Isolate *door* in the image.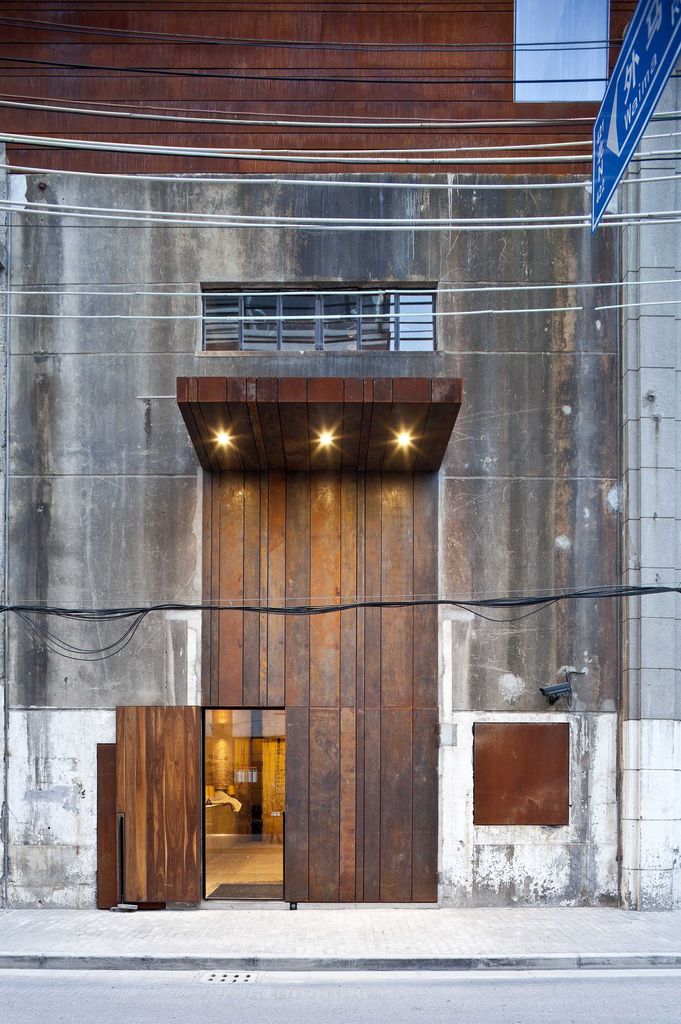
Isolated region: box=[185, 435, 459, 893].
